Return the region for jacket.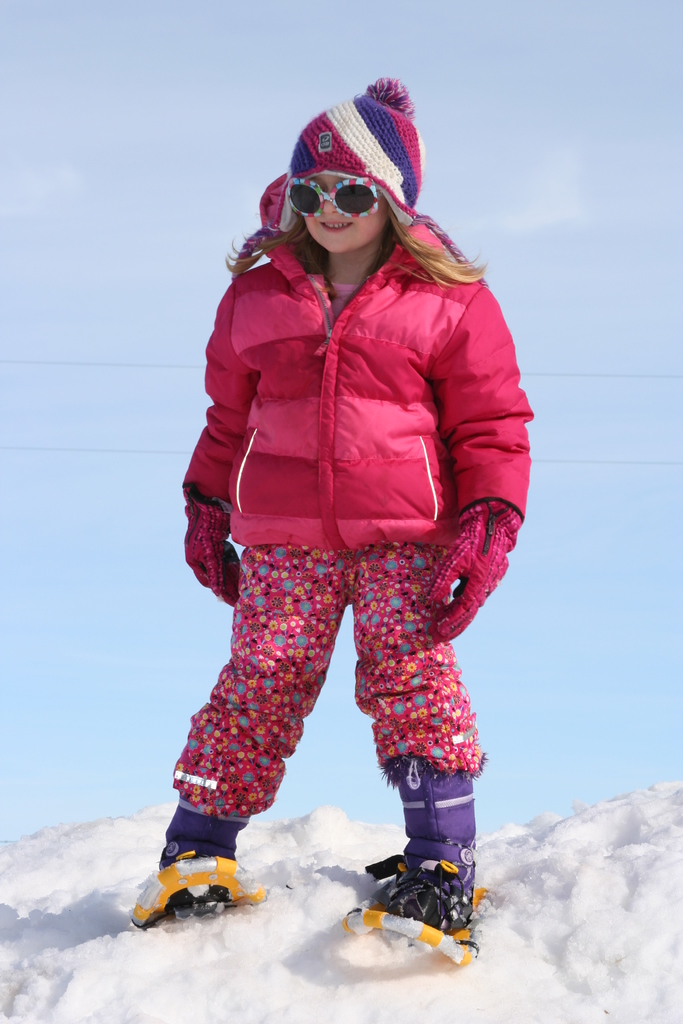
l=180, t=173, r=536, b=548.
